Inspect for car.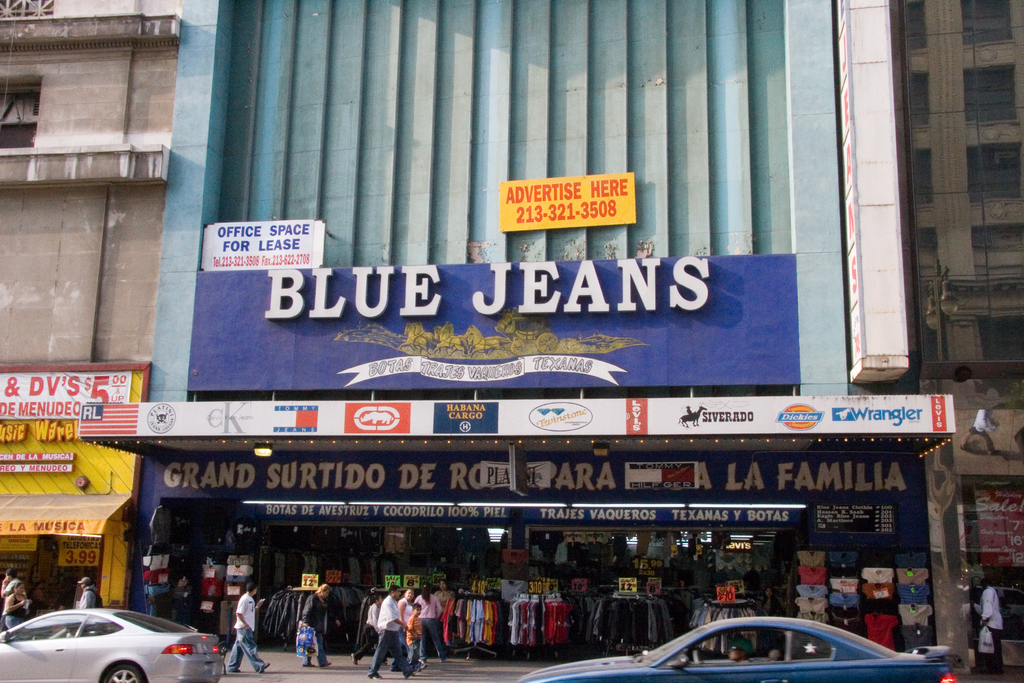
Inspection: [x1=8, y1=611, x2=219, y2=677].
